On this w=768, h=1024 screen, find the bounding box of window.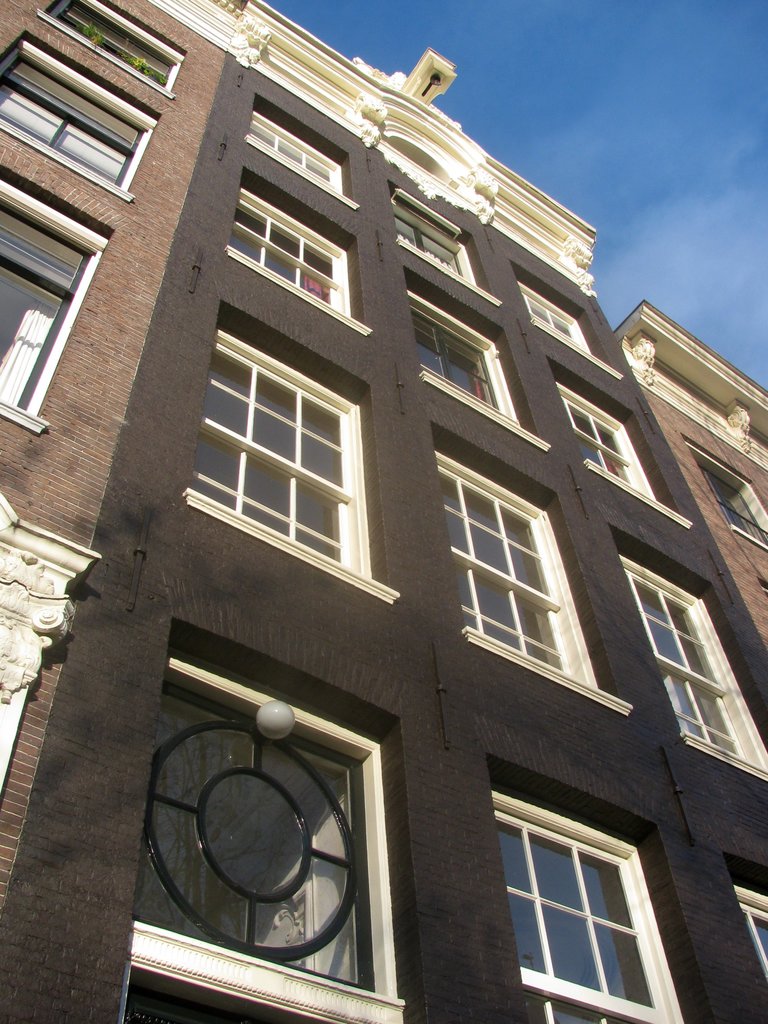
Bounding box: box(184, 326, 406, 611).
